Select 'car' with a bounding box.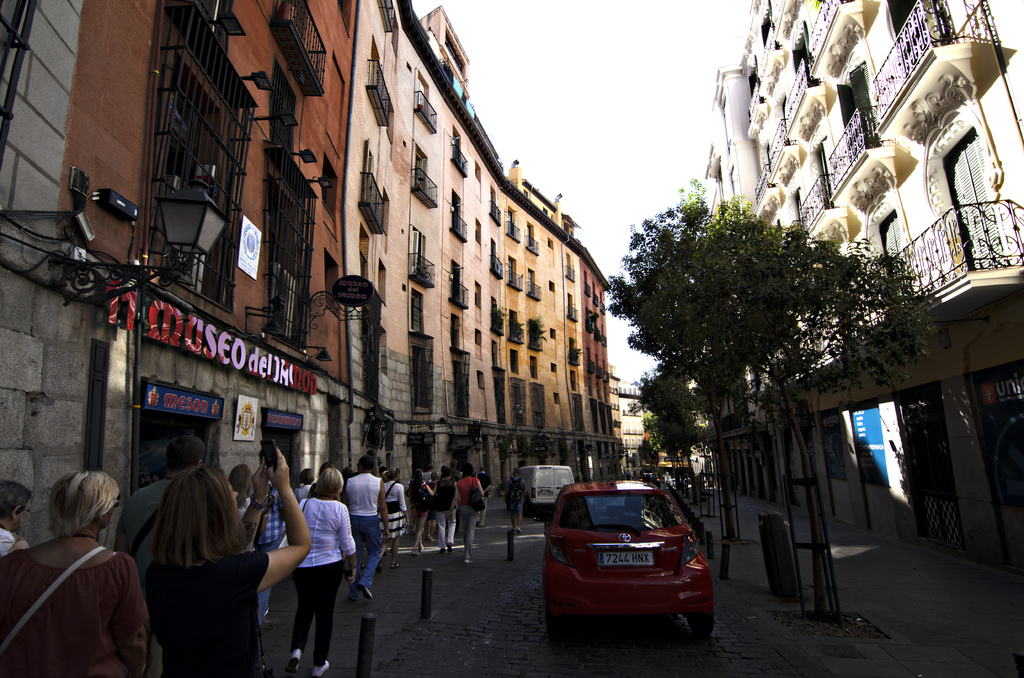
[532, 484, 707, 645].
